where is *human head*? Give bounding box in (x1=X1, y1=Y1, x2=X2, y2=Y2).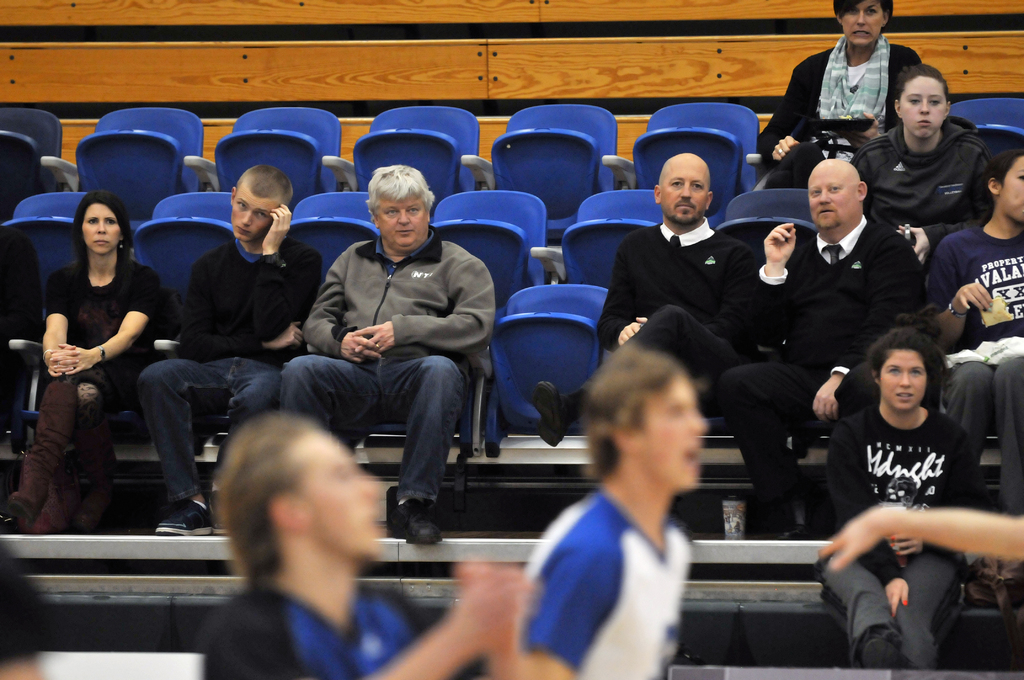
(x1=203, y1=423, x2=385, y2=599).
